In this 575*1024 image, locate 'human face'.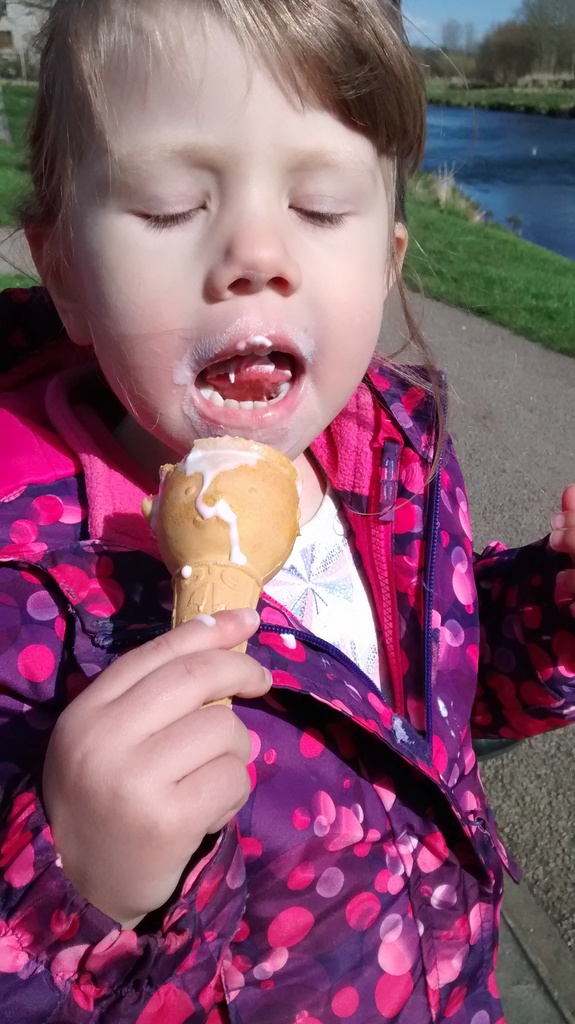
Bounding box: 67:10:398:460.
